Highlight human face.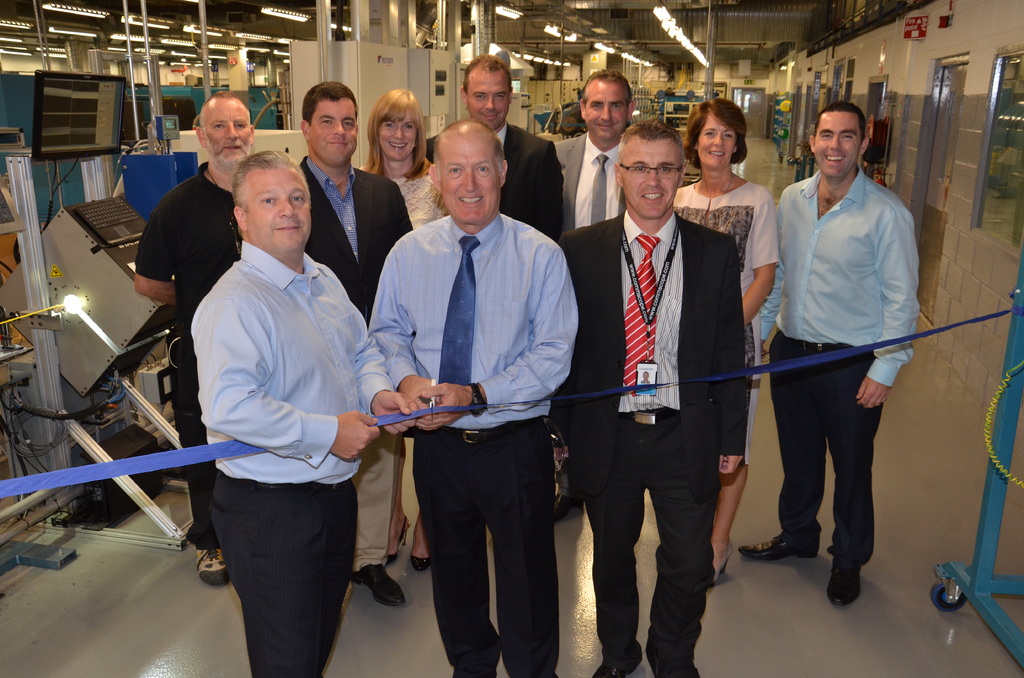
Highlighted region: <region>205, 97, 252, 168</region>.
